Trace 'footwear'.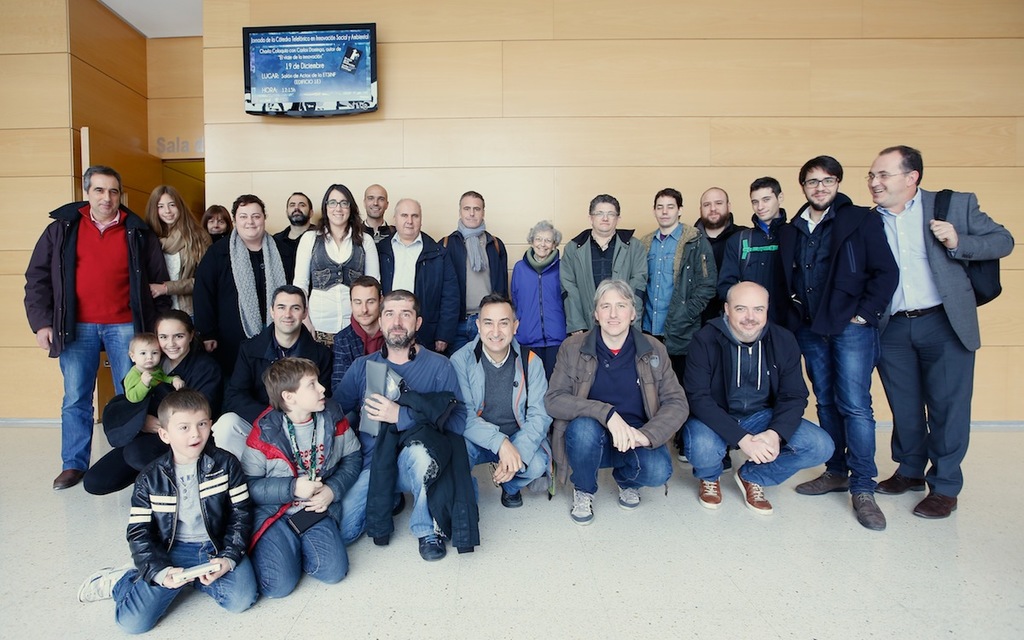
Traced to box=[81, 566, 143, 604].
